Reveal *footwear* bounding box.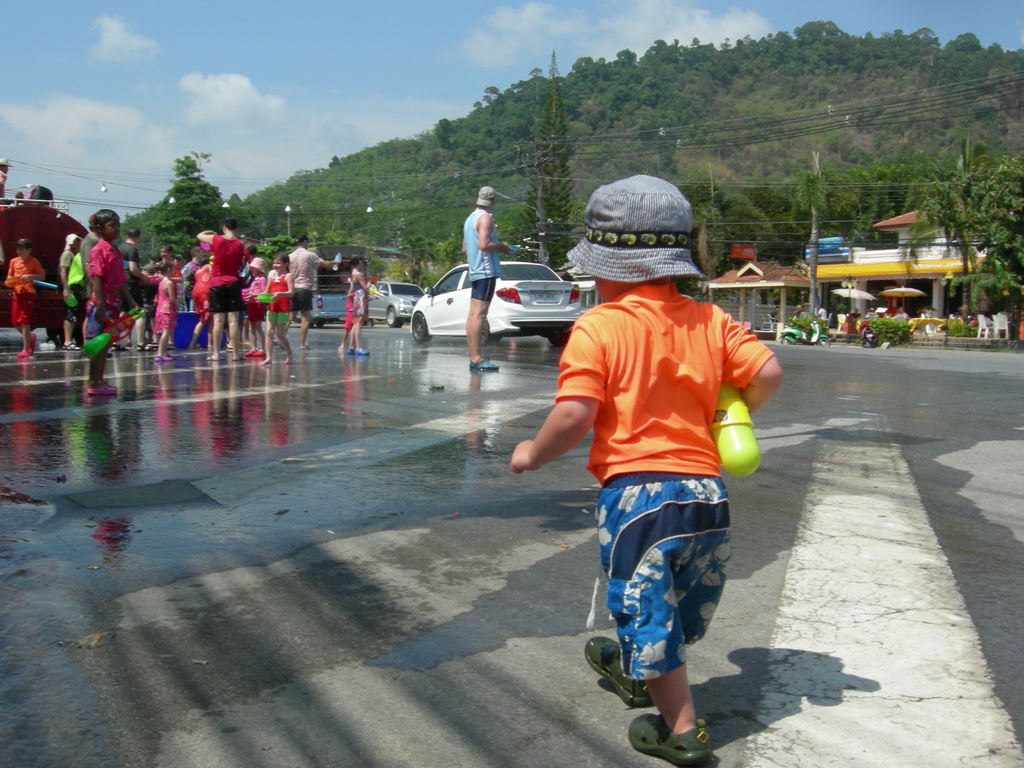
Revealed: crop(59, 336, 80, 352).
